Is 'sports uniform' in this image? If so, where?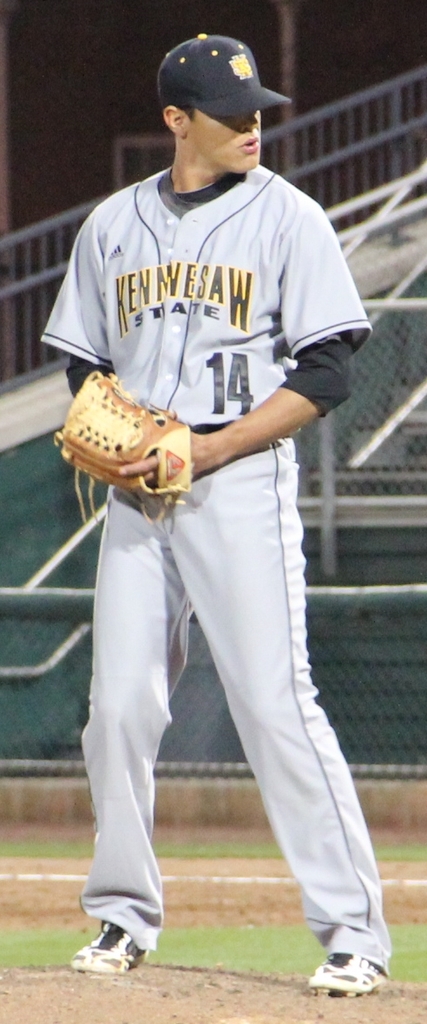
Yes, at 36 6 403 981.
